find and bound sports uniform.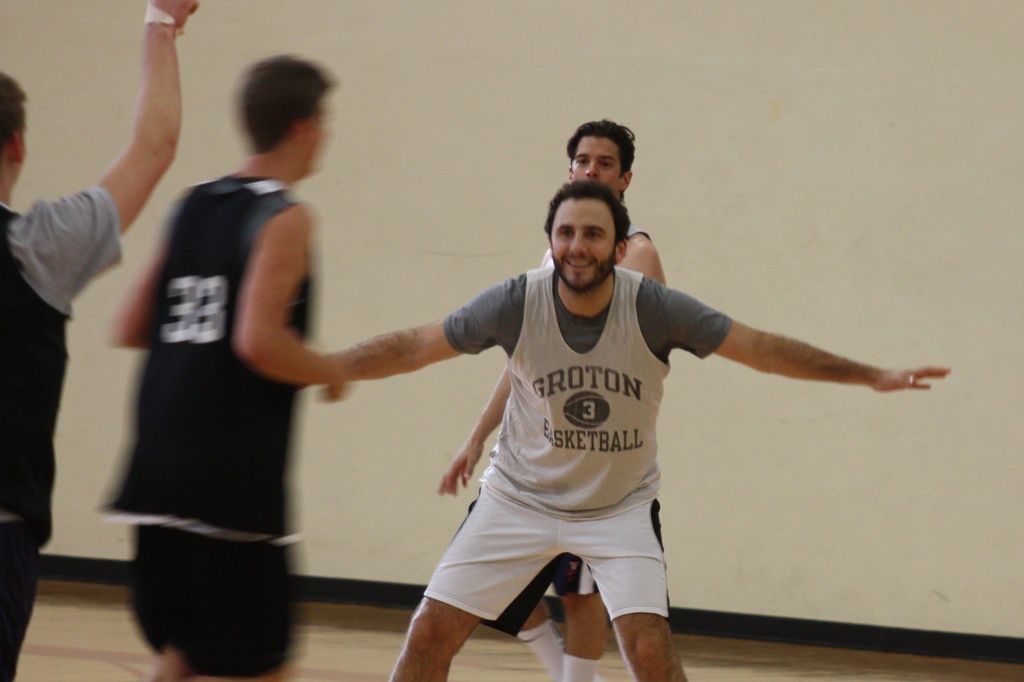
Bound: select_region(539, 228, 641, 611).
